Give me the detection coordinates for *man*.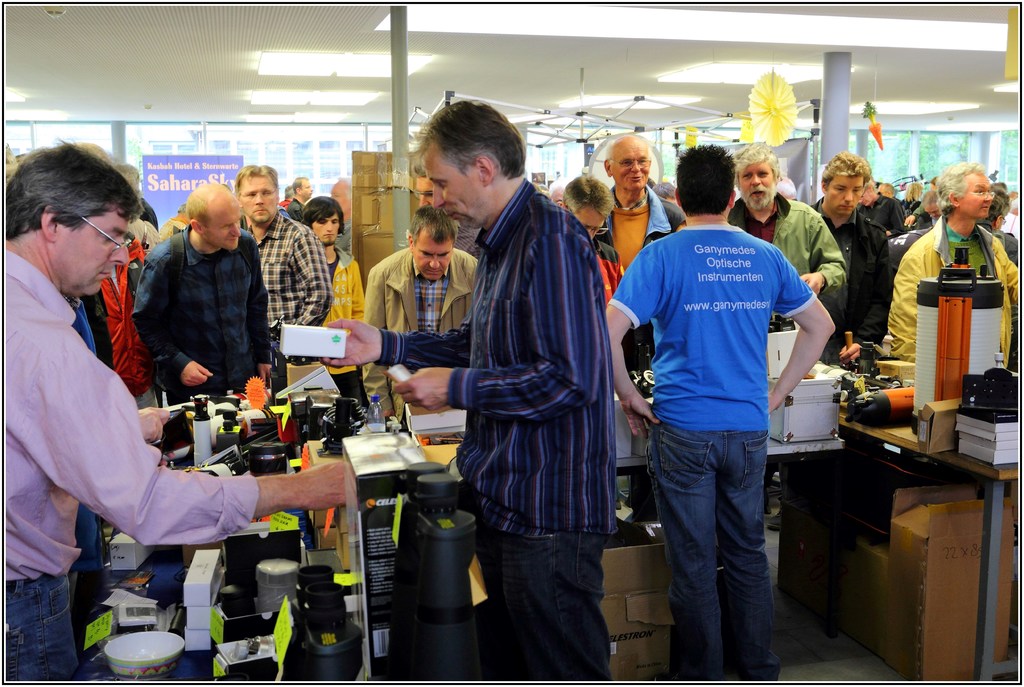
1 141 360 685.
